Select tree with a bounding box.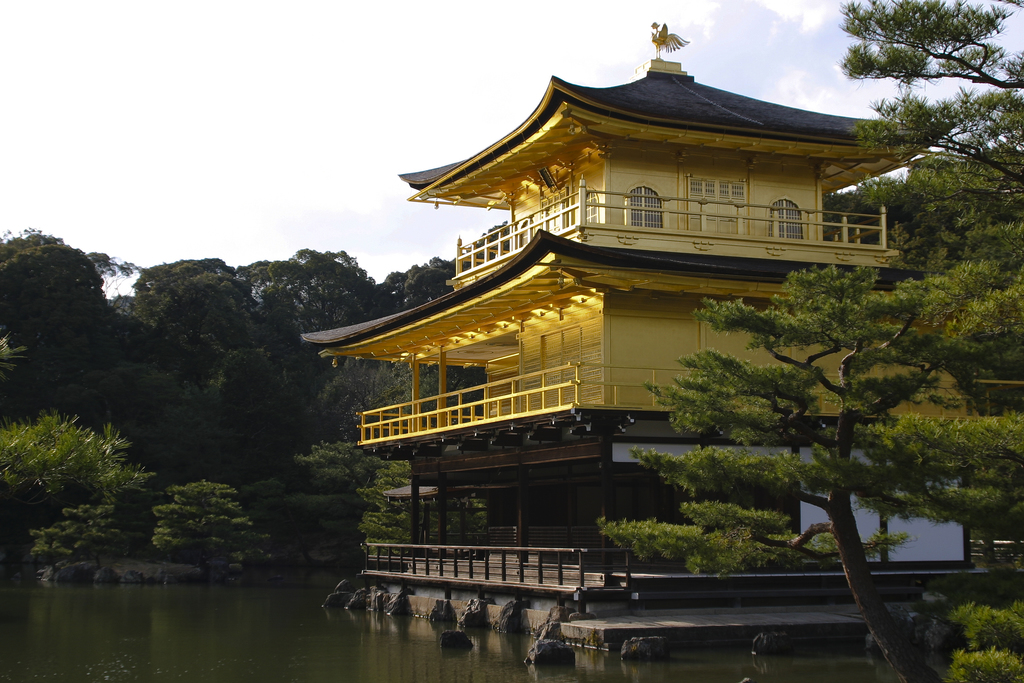
box=[239, 240, 393, 402].
